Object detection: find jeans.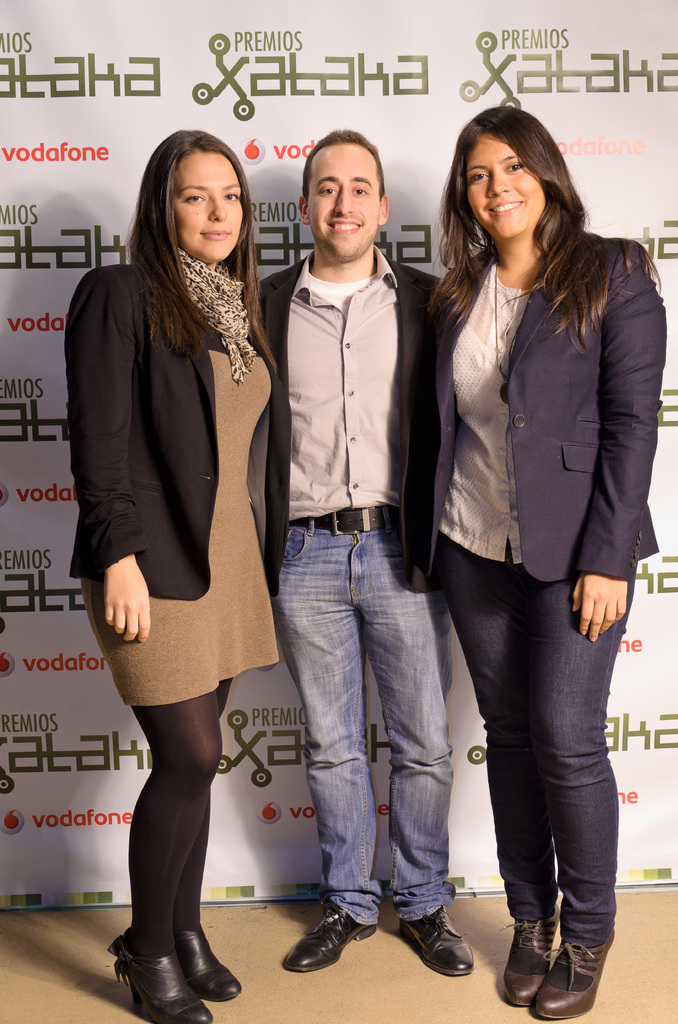
bbox=(264, 514, 480, 960).
